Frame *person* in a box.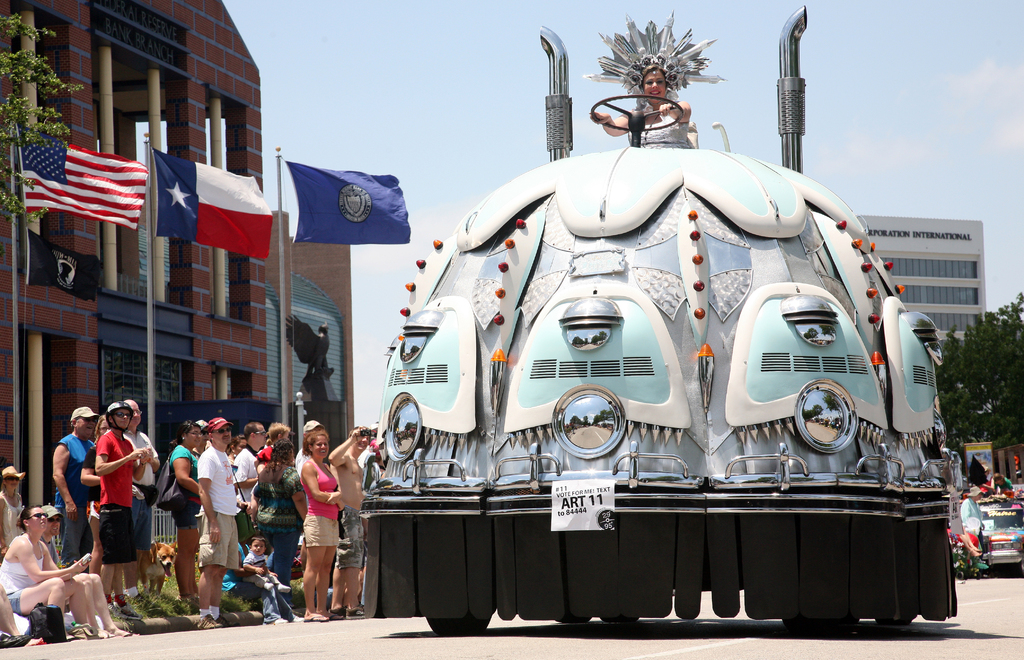
38:500:133:632.
